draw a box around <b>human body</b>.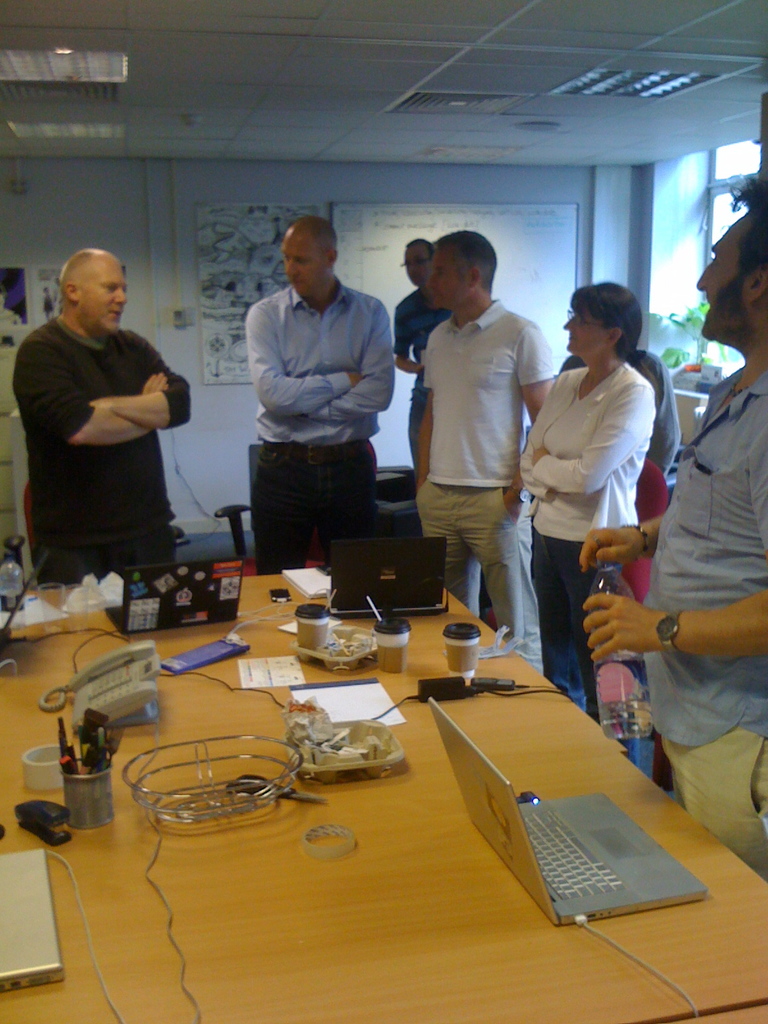
region(394, 239, 463, 468).
